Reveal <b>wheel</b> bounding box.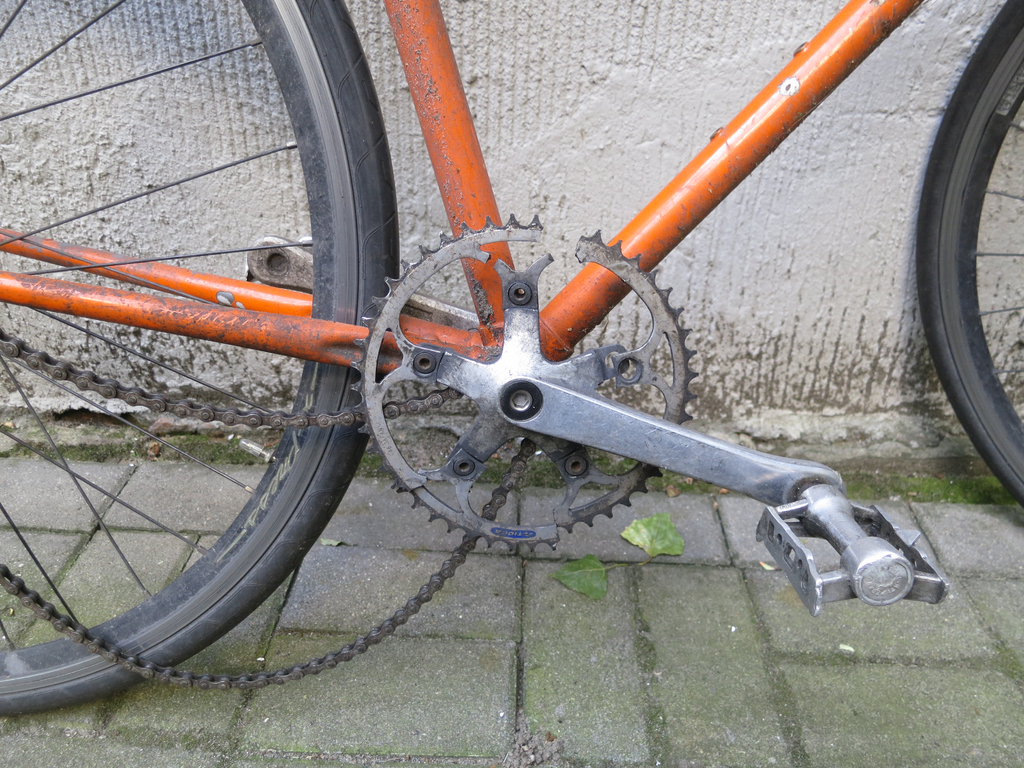
Revealed: 0 0 403 714.
